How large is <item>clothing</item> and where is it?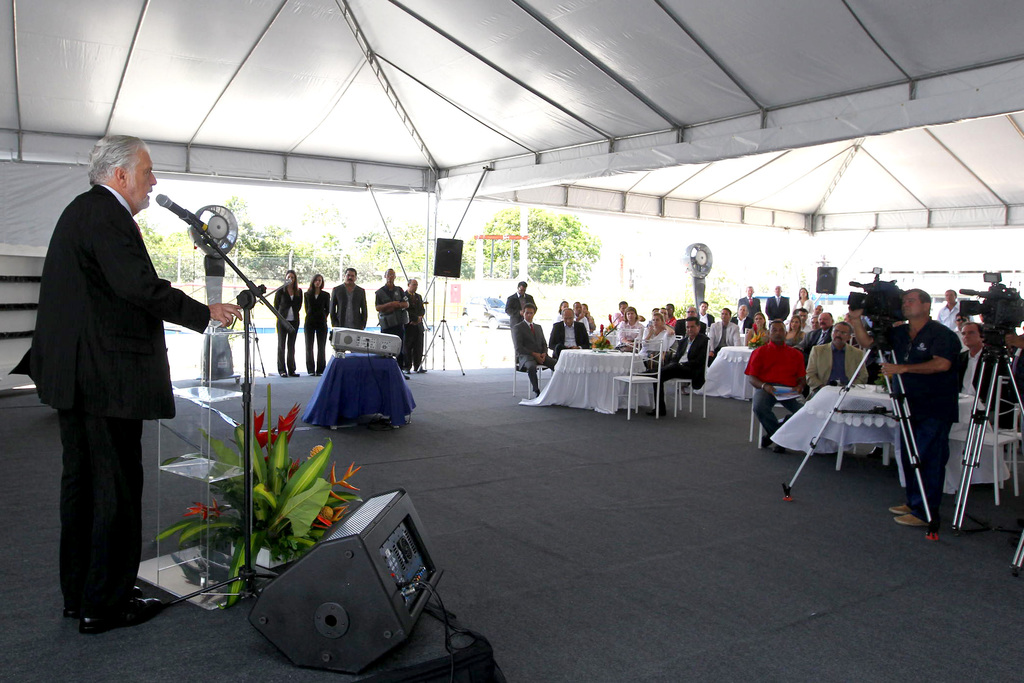
Bounding box: 404, 288, 428, 365.
